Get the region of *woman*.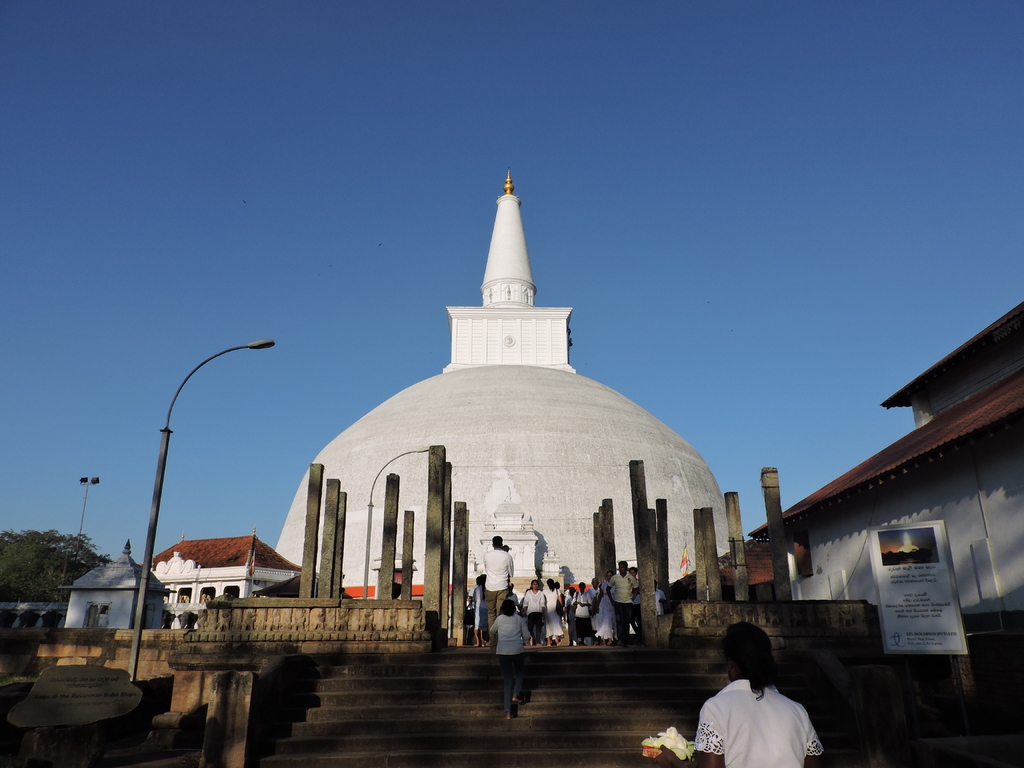
[left=472, top=570, right=489, bottom=646].
